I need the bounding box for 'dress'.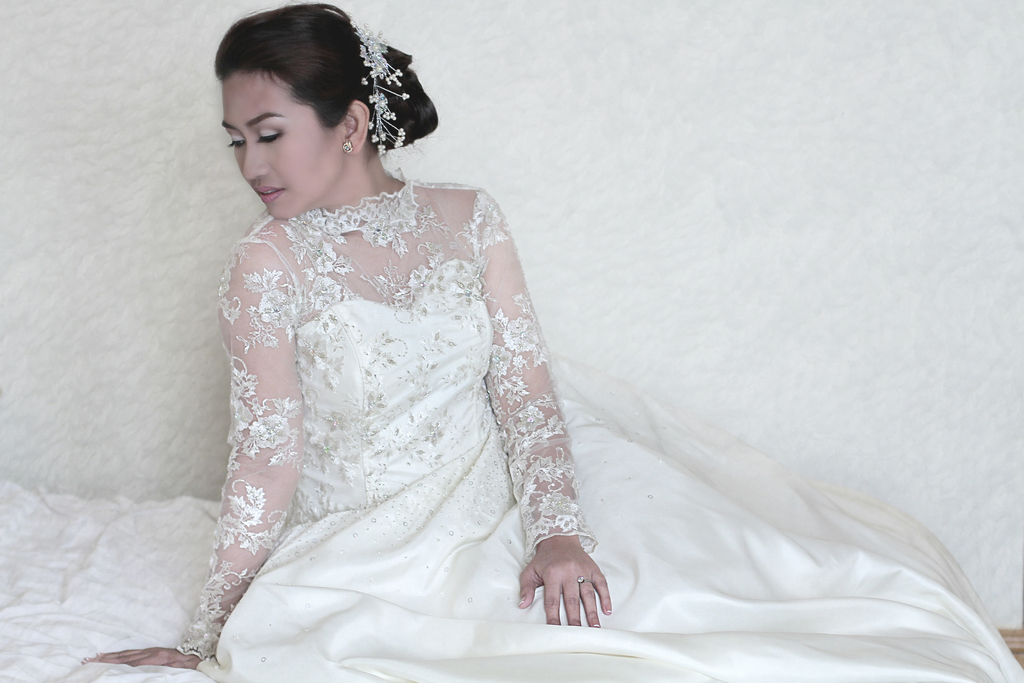
Here it is: [left=175, top=168, right=1023, bottom=682].
